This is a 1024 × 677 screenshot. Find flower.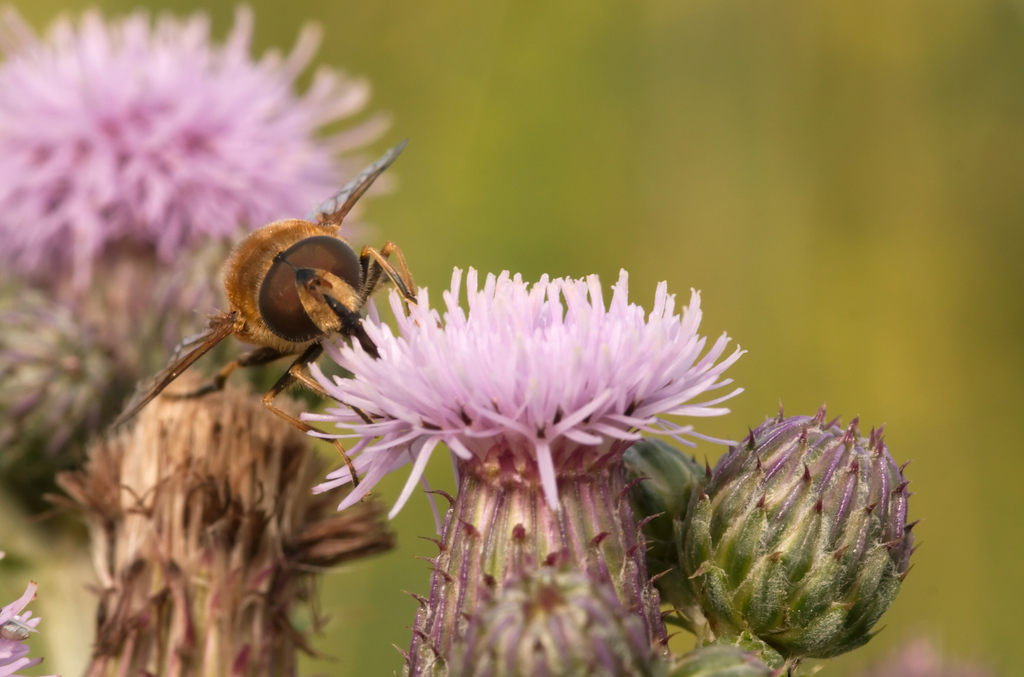
Bounding box: rect(447, 566, 657, 676).
